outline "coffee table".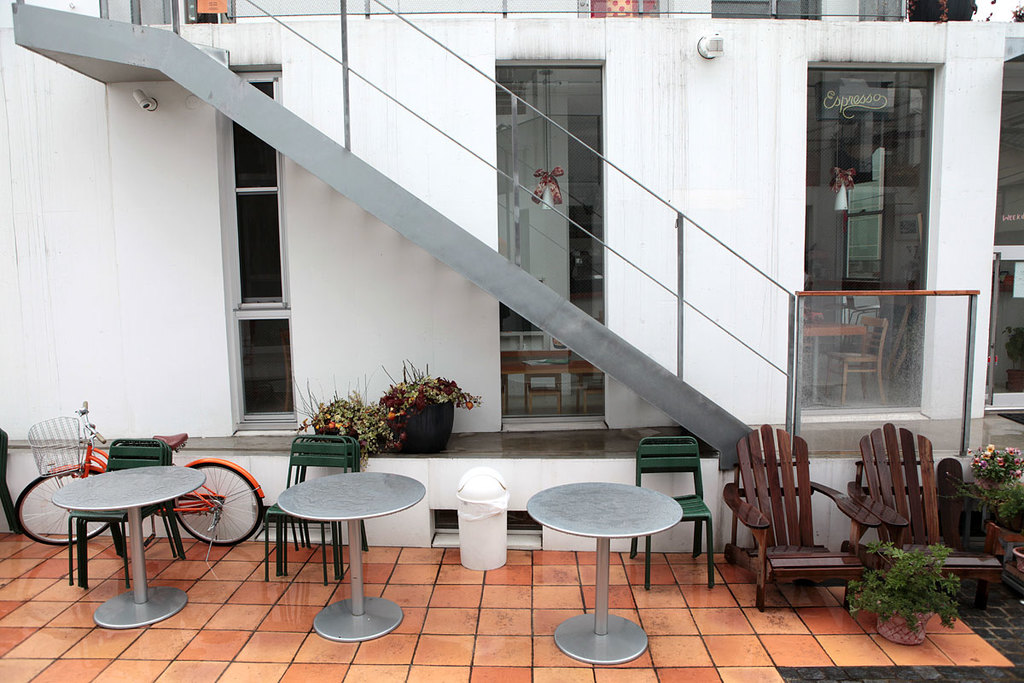
Outline: locate(276, 470, 427, 644).
